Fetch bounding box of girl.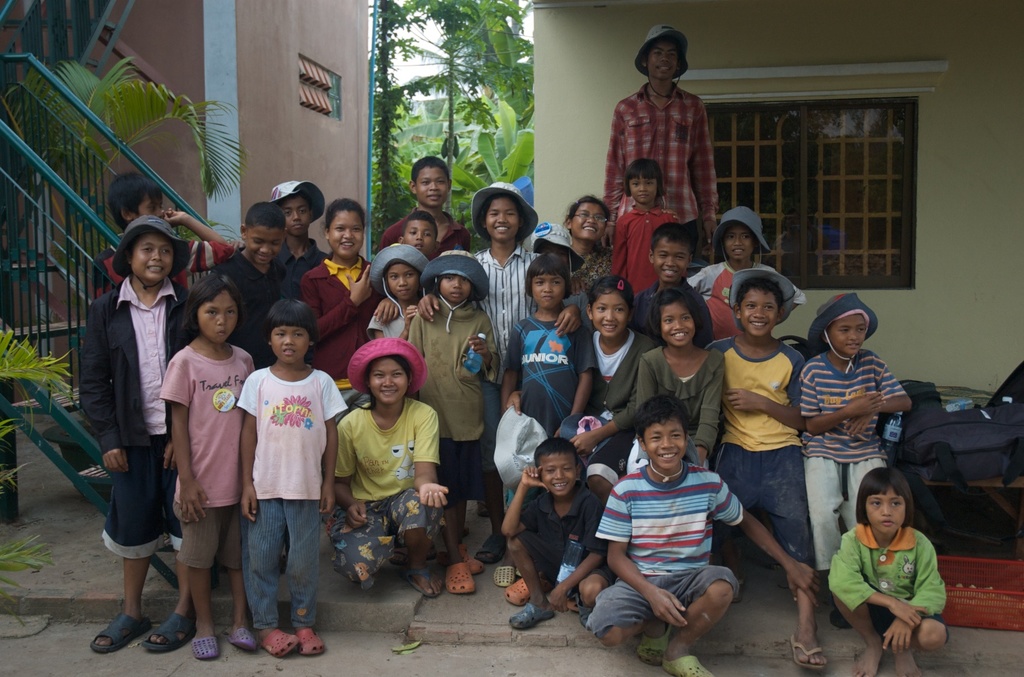
Bbox: 570:276:655:503.
